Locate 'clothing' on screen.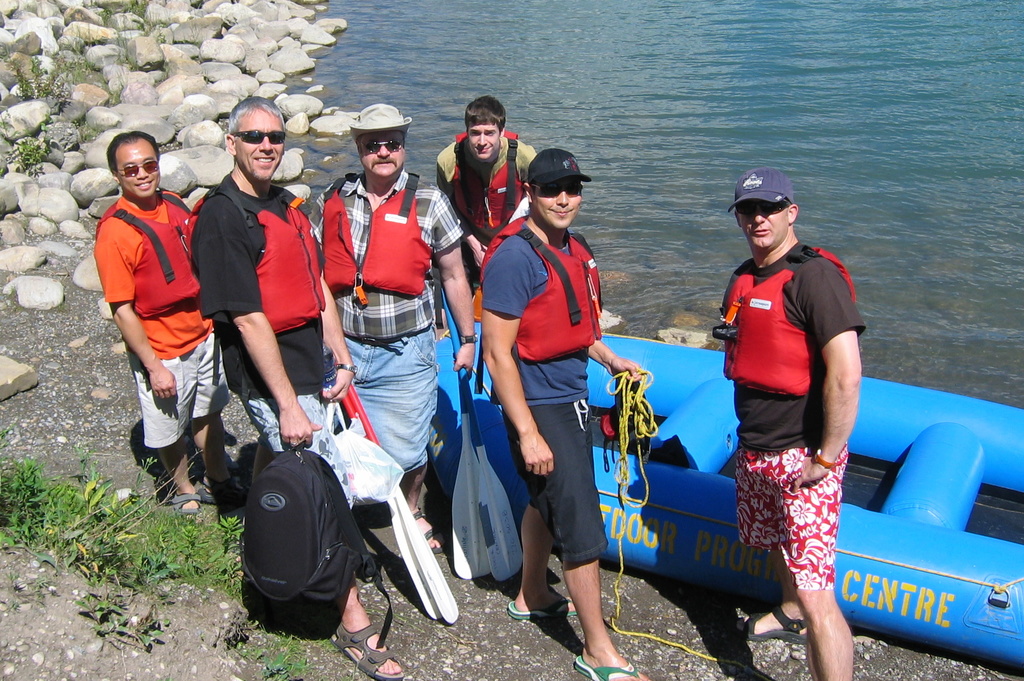
On screen at l=92, t=191, r=209, b=358.
